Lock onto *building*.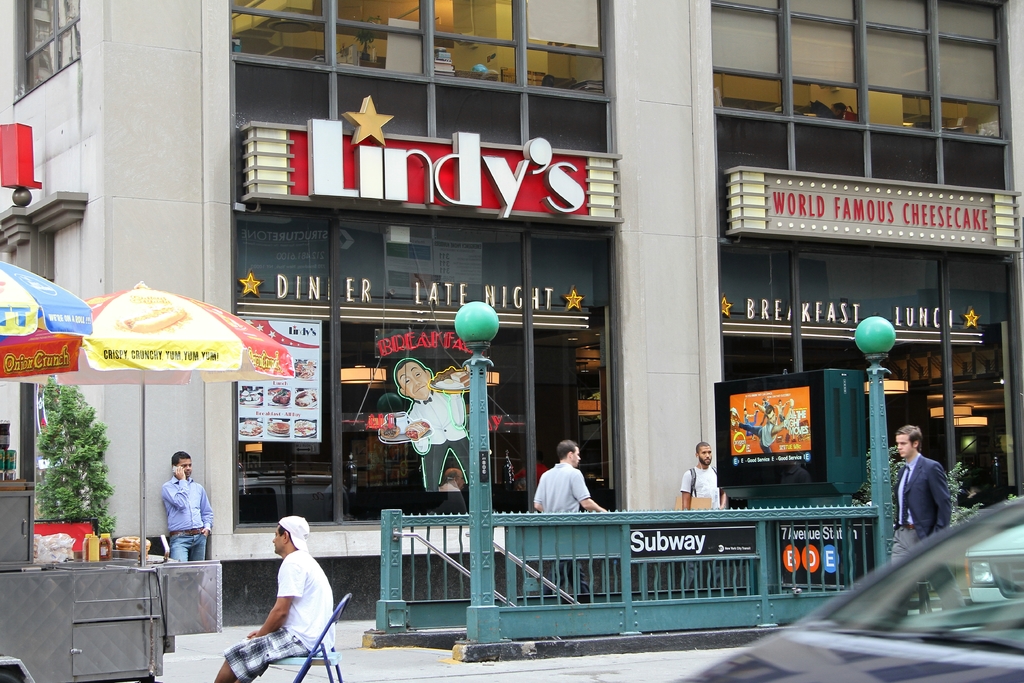
Locked: bbox=(0, 0, 1023, 627).
